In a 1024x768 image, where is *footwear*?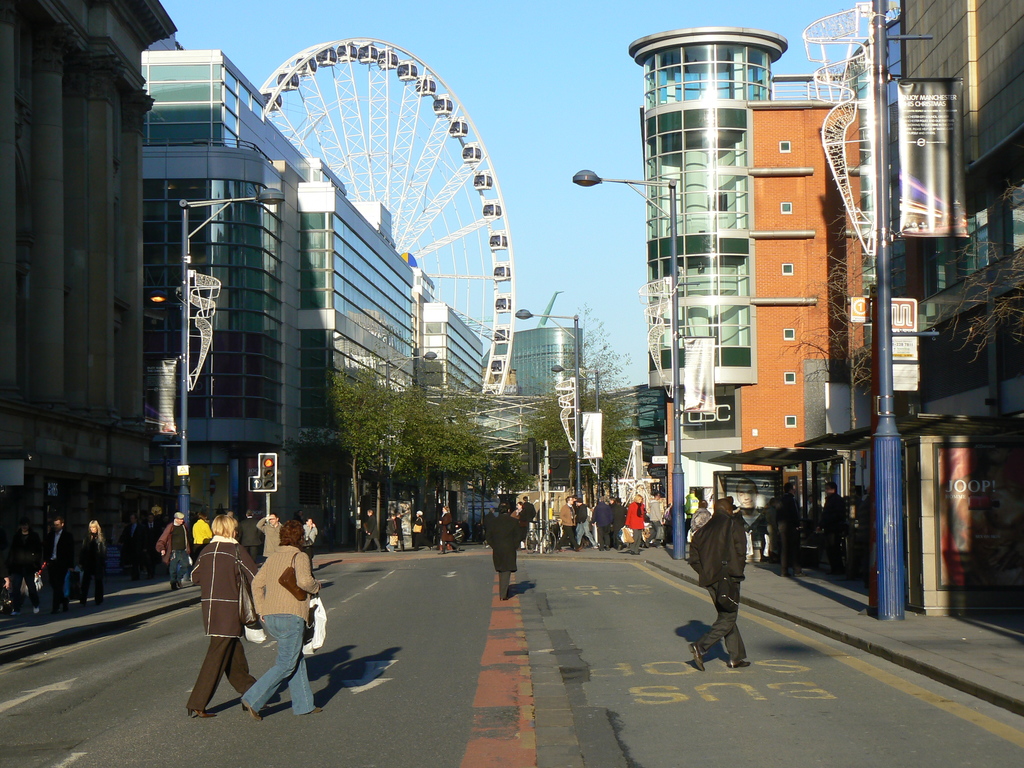
box(632, 550, 639, 555).
